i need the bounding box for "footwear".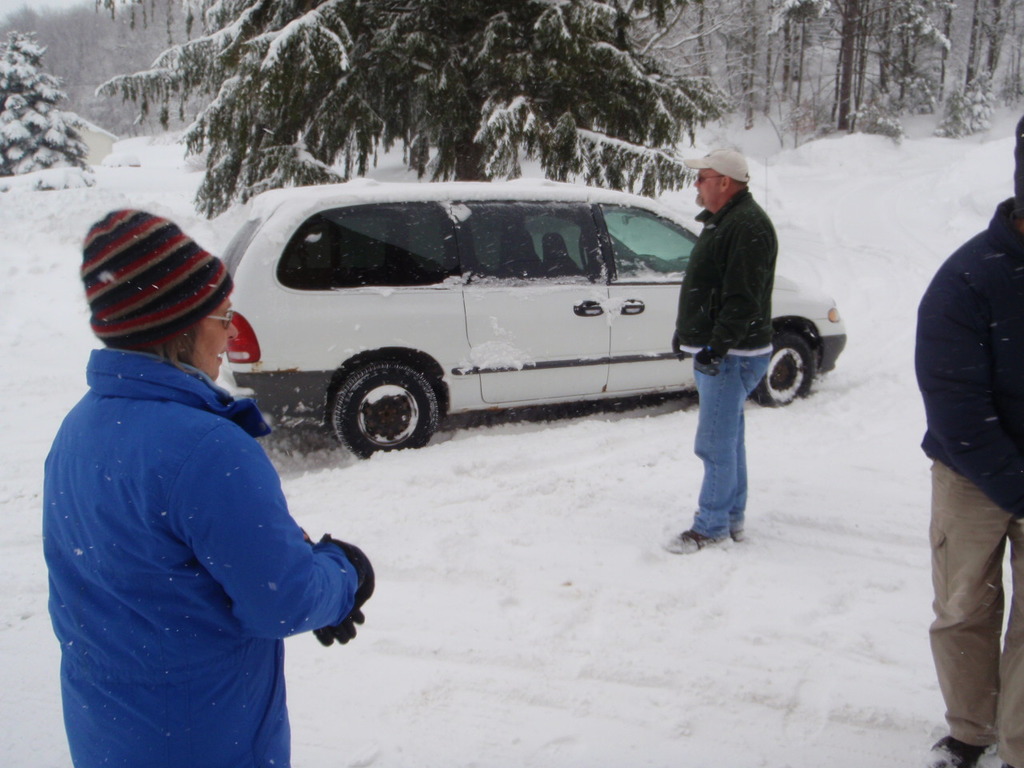
Here it is: locate(665, 528, 731, 558).
